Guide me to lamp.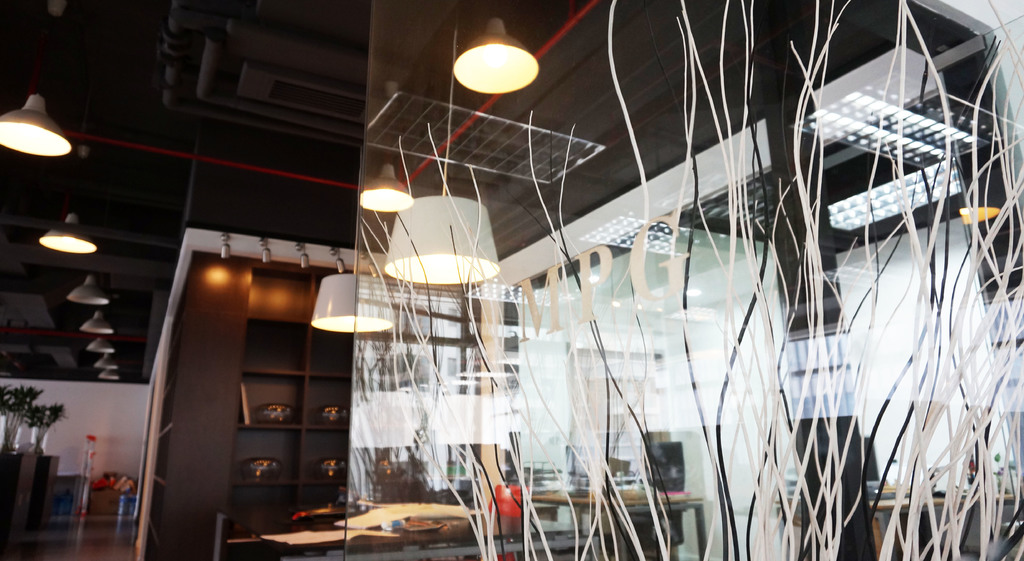
Guidance: box(958, 179, 1008, 229).
